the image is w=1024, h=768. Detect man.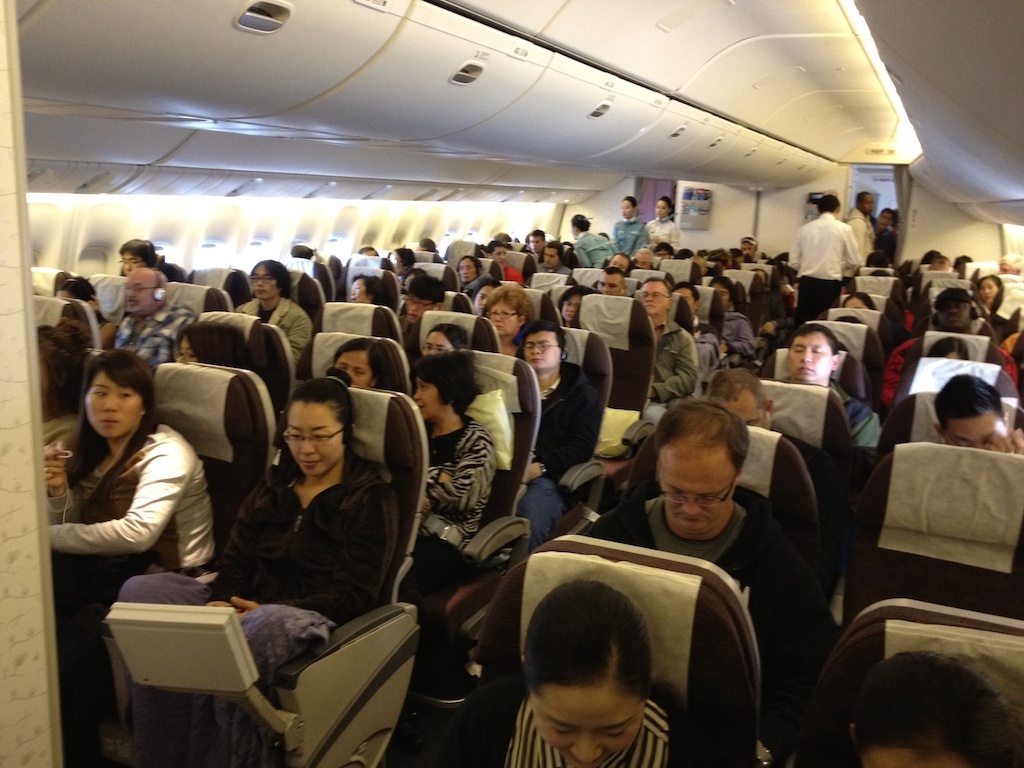
Detection: l=579, t=404, r=818, b=767.
